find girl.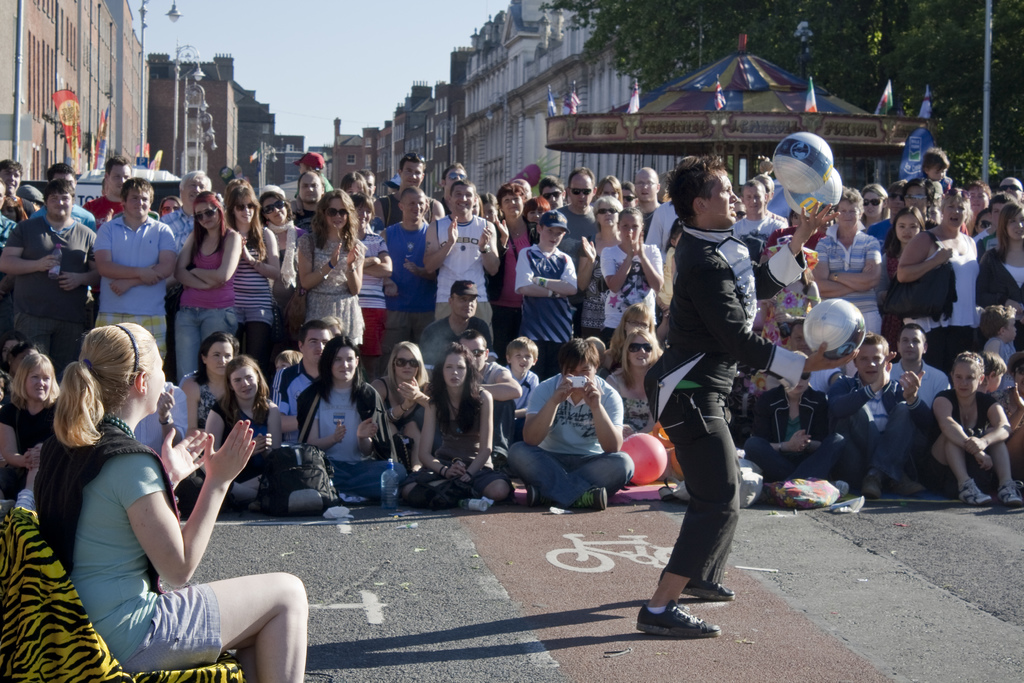
338:172:370:196.
